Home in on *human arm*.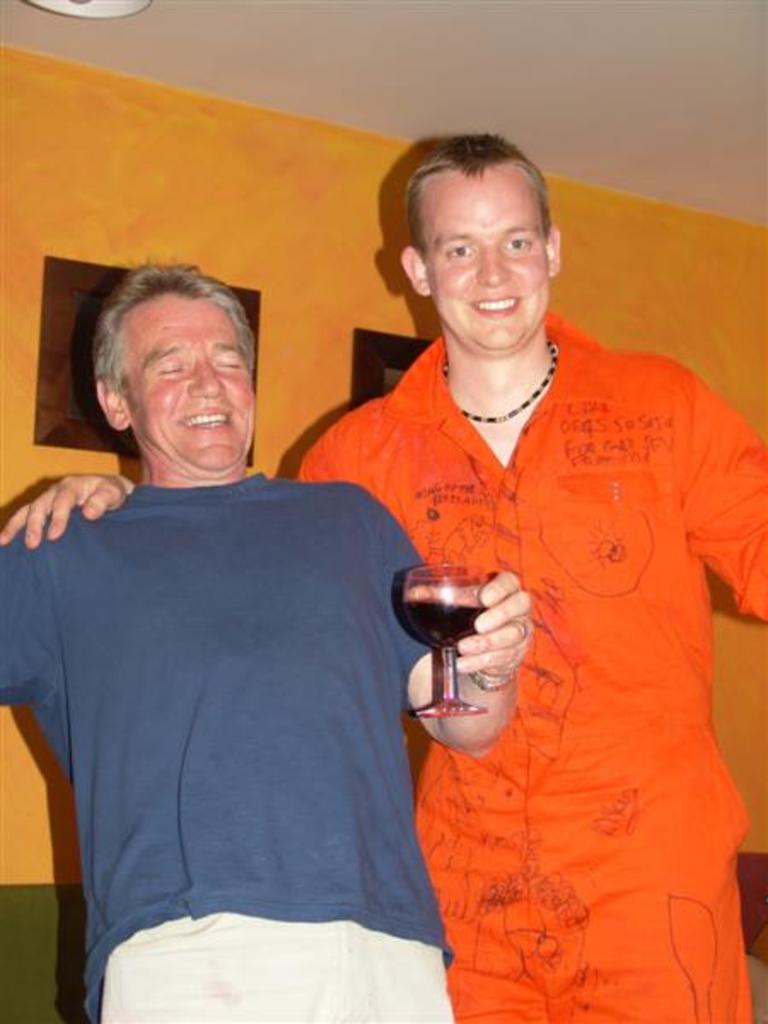
Homed in at {"x1": 0, "y1": 422, "x2": 374, "y2": 551}.
